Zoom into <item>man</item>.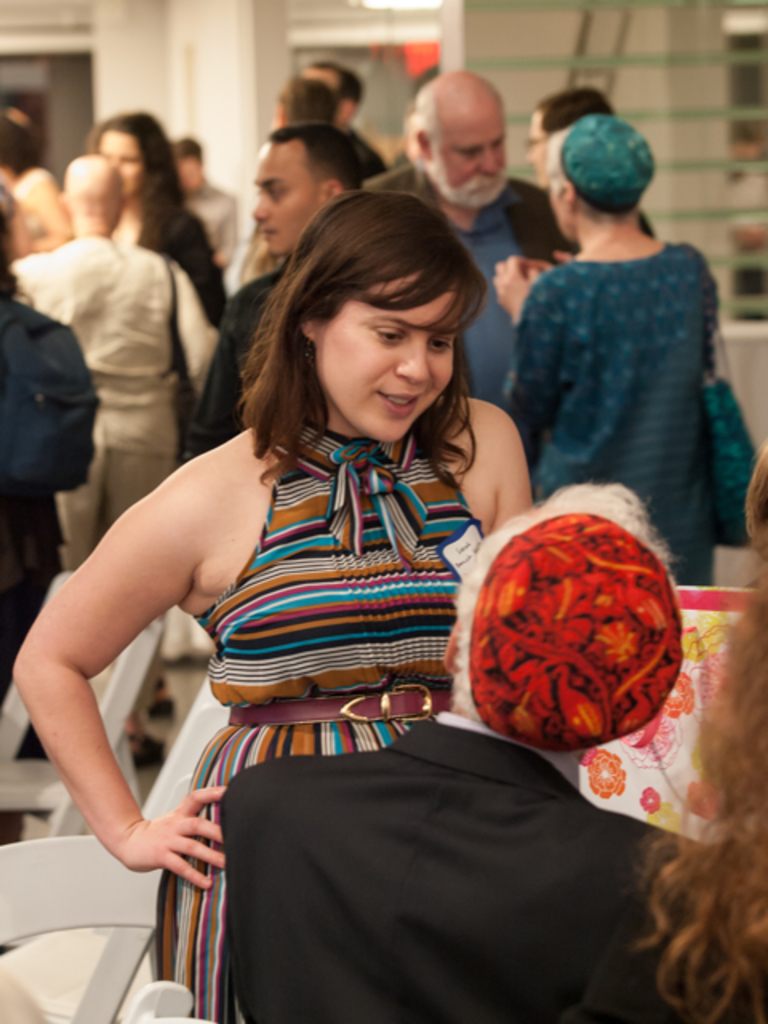
Zoom target: [301, 59, 389, 182].
